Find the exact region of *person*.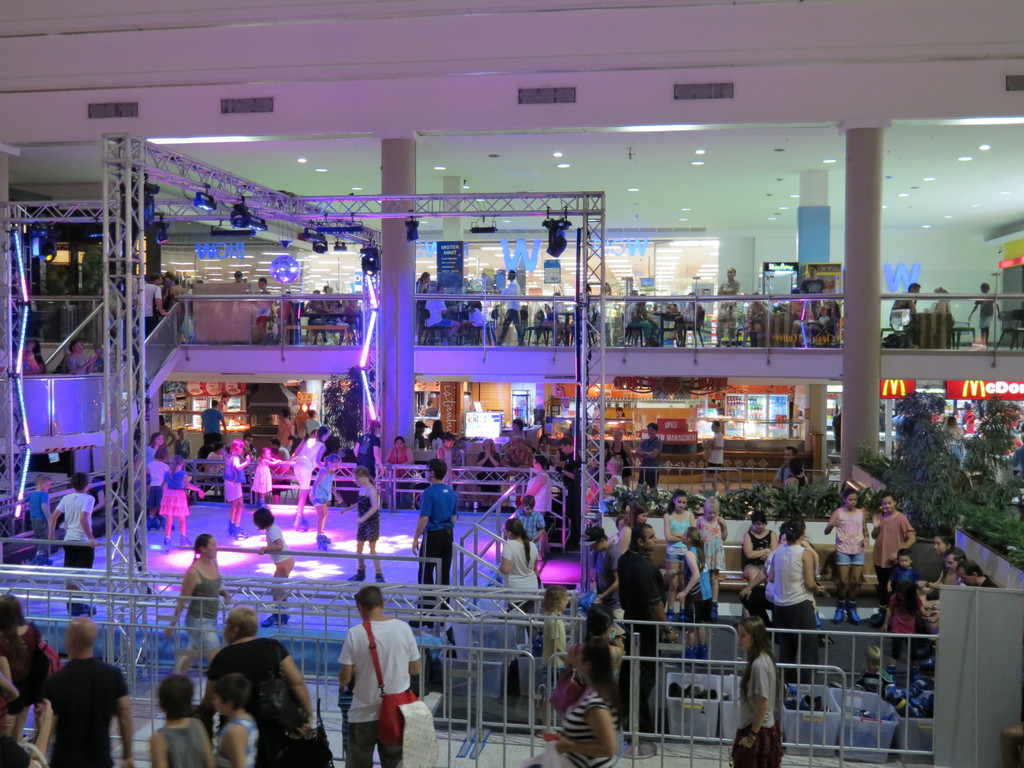
Exact region: box(410, 456, 457, 628).
